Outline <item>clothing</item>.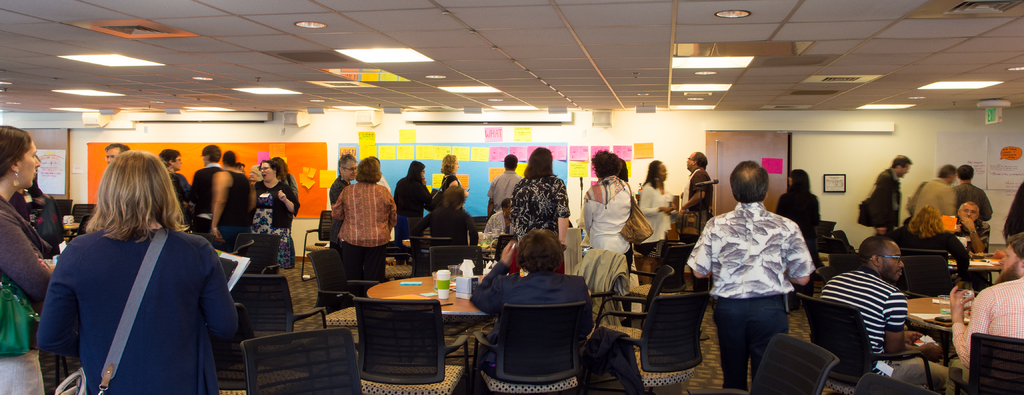
Outline: BBox(636, 181, 671, 258).
